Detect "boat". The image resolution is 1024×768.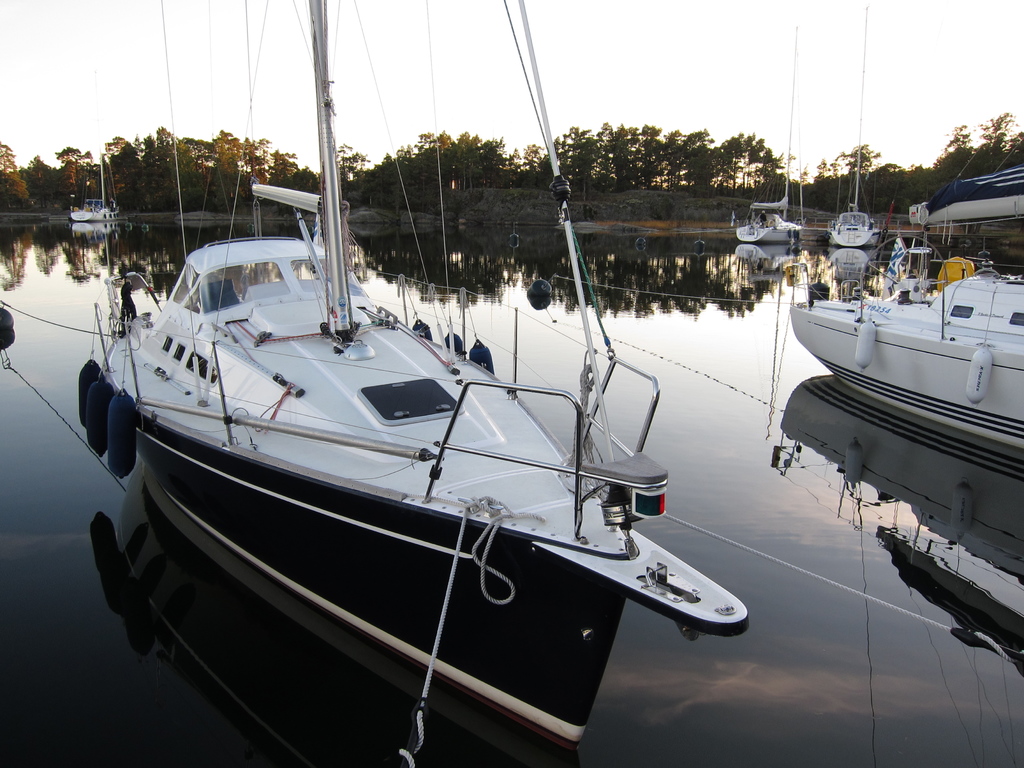
{"x1": 70, "y1": 193, "x2": 119, "y2": 222}.
